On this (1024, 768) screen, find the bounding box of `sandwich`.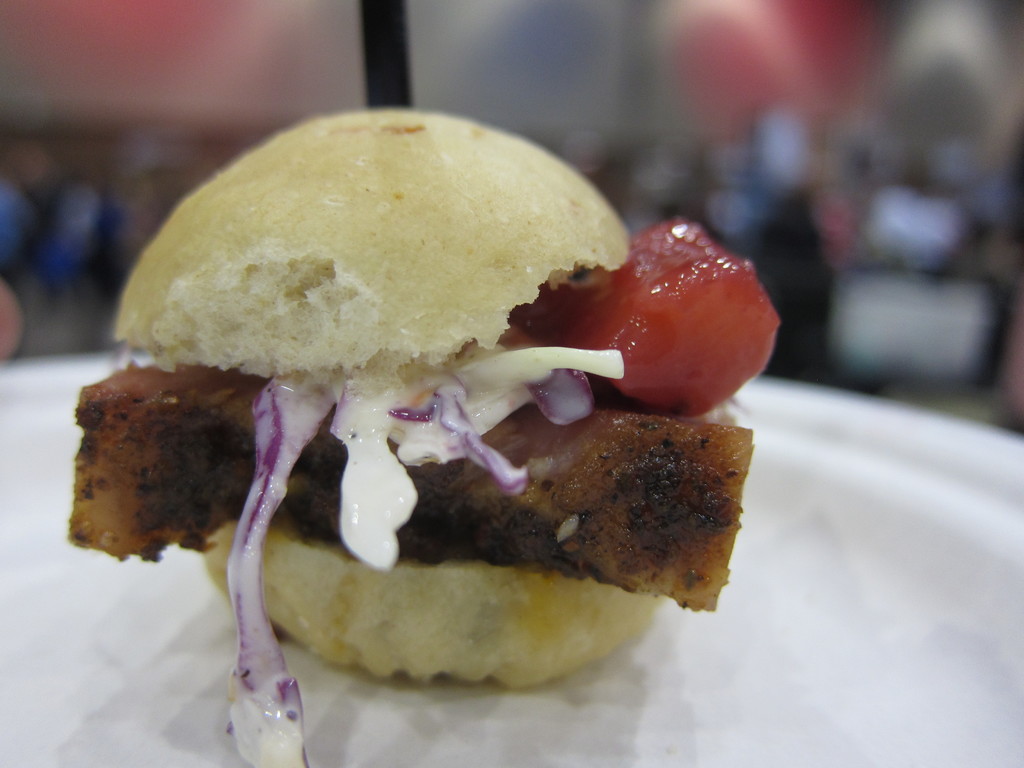
Bounding box: [62,109,788,767].
